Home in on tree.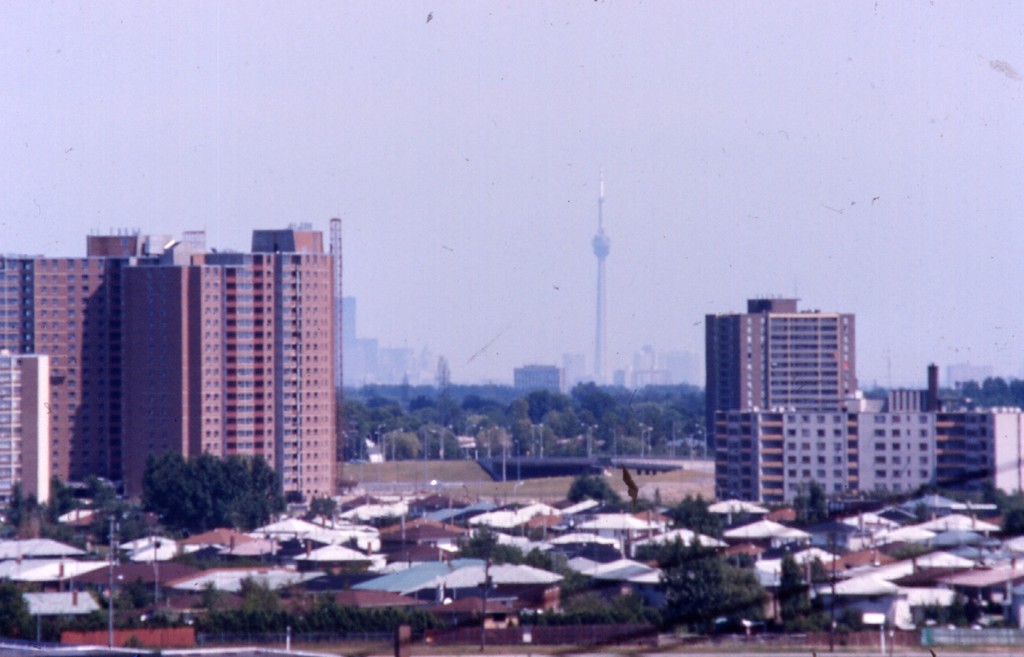
Homed in at 993,507,1023,542.
